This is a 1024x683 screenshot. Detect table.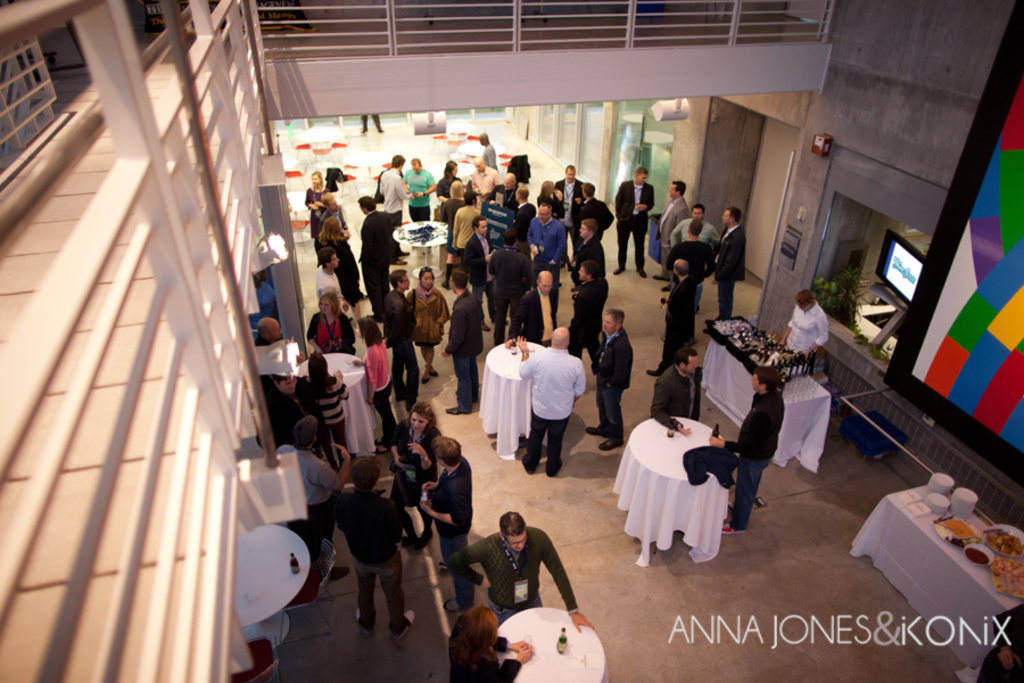
[x1=472, y1=336, x2=560, y2=459].
